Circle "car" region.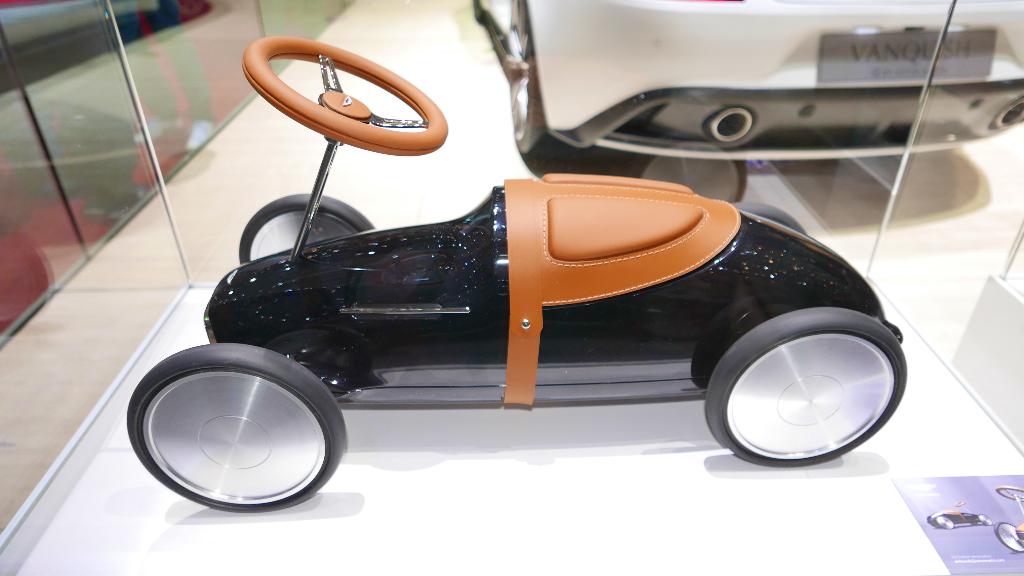
Region: {"left": 113, "top": 84, "right": 877, "bottom": 499}.
